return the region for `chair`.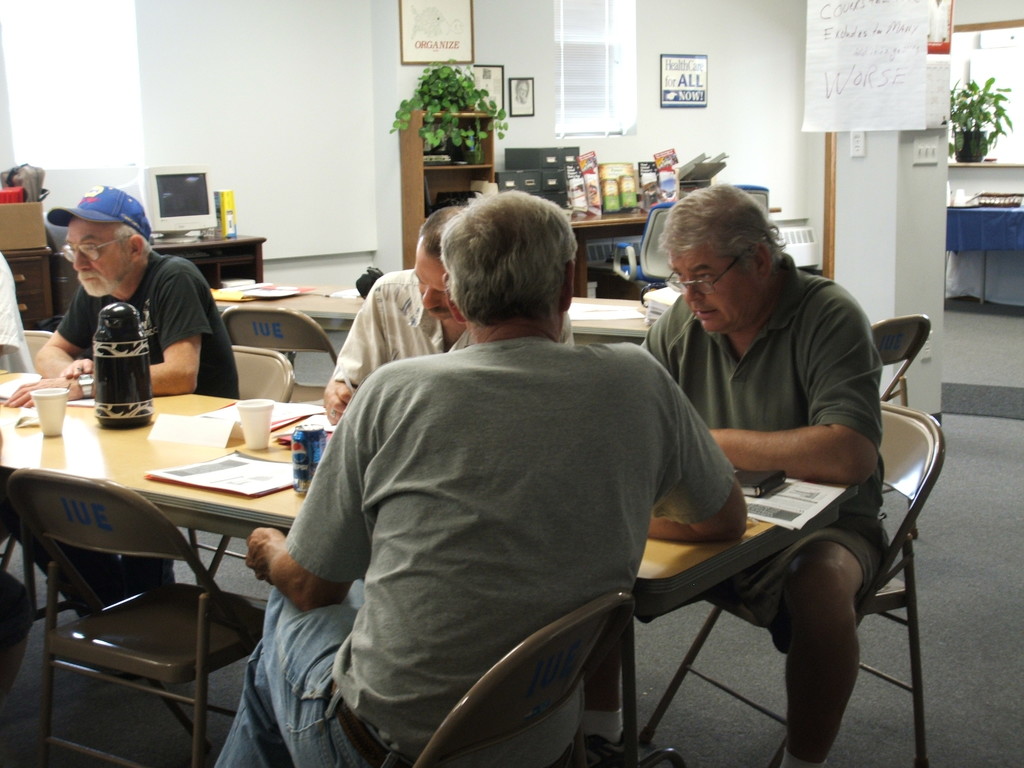
x1=638 y1=399 x2=948 y2=767.
